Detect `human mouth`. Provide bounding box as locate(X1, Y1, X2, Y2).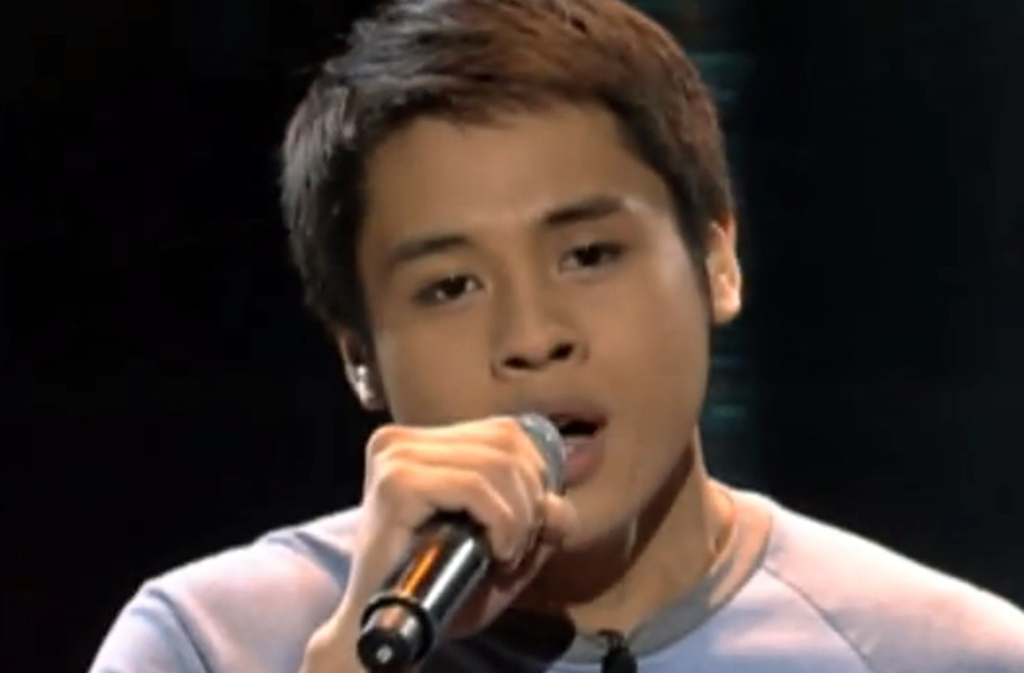
locate(510, 395, 608, 483).
